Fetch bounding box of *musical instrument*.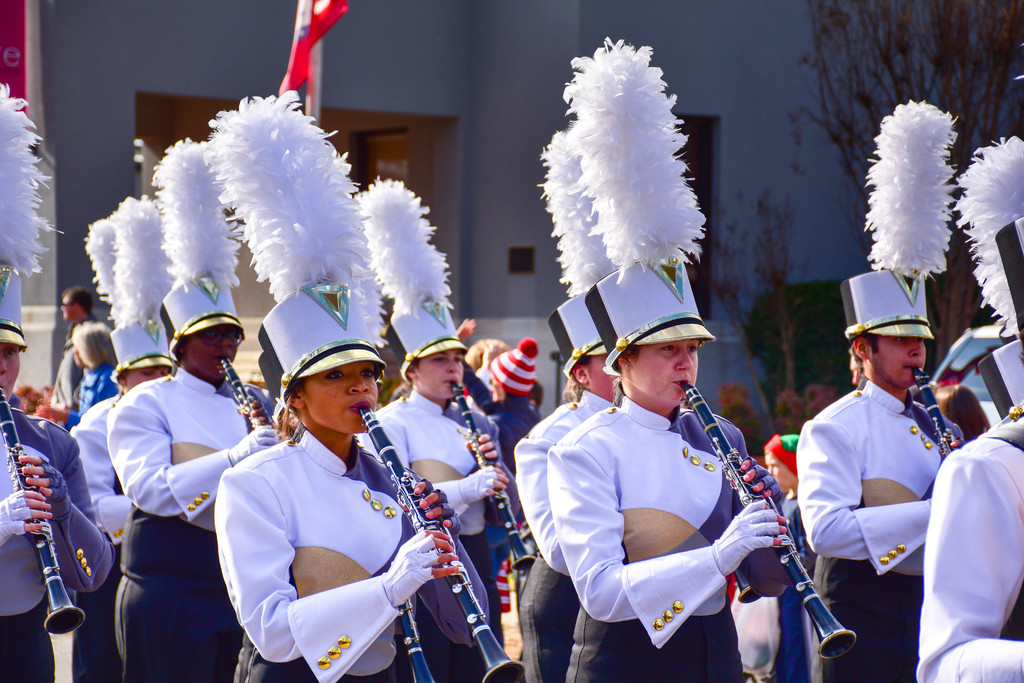
Bbox: {"x1": 394, "y1": 579, "x2": 438, "y2": 682}.
